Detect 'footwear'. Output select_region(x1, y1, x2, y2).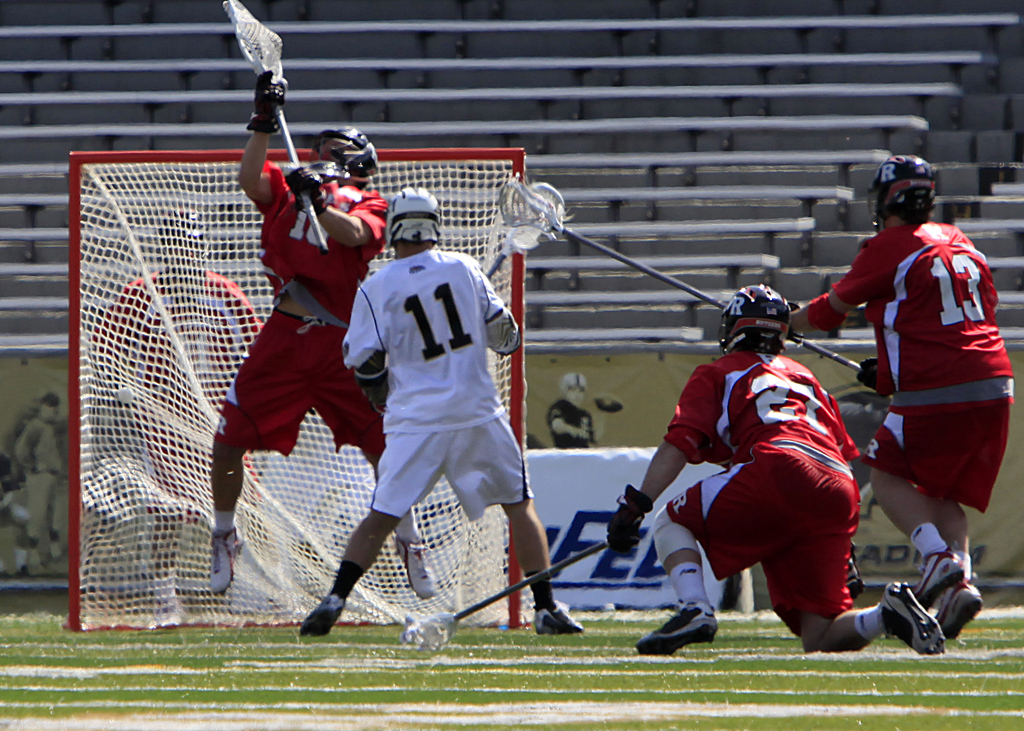
select_region(532, 604, 584, 634).
